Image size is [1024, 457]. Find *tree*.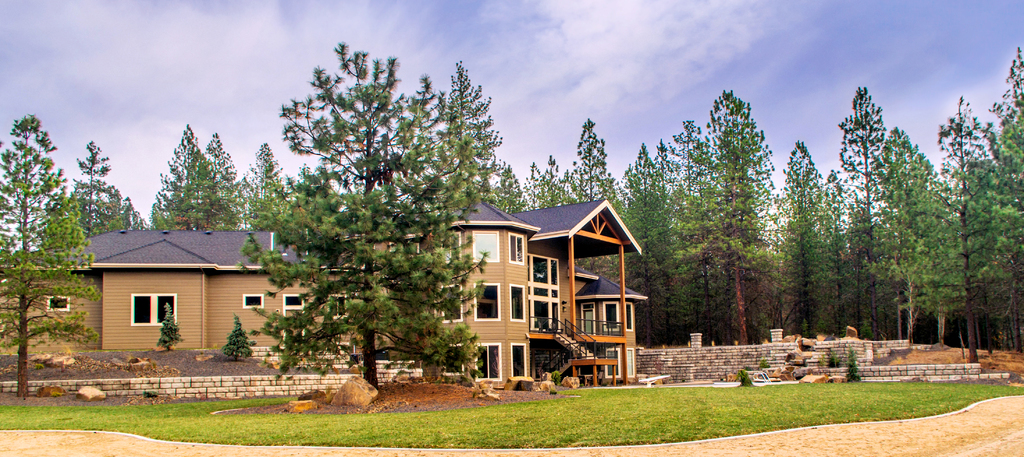
{"x1": 147, "y1": 120, "x2": 241, "y2": 233}.
